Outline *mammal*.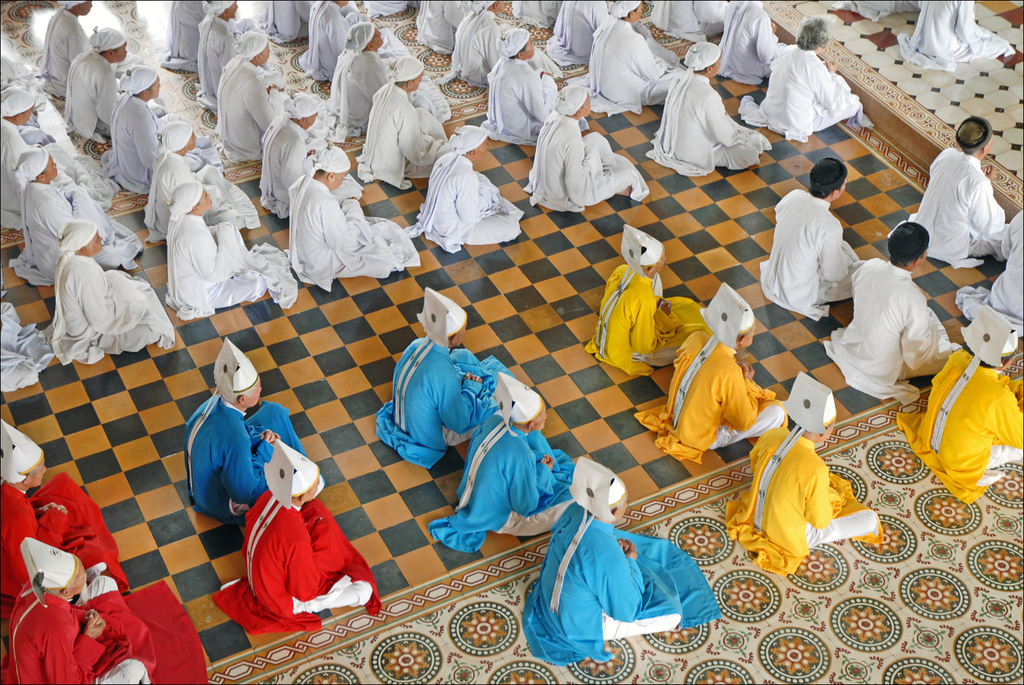
Outline: [x1=19, y1=141, x2=147, y2=284].
